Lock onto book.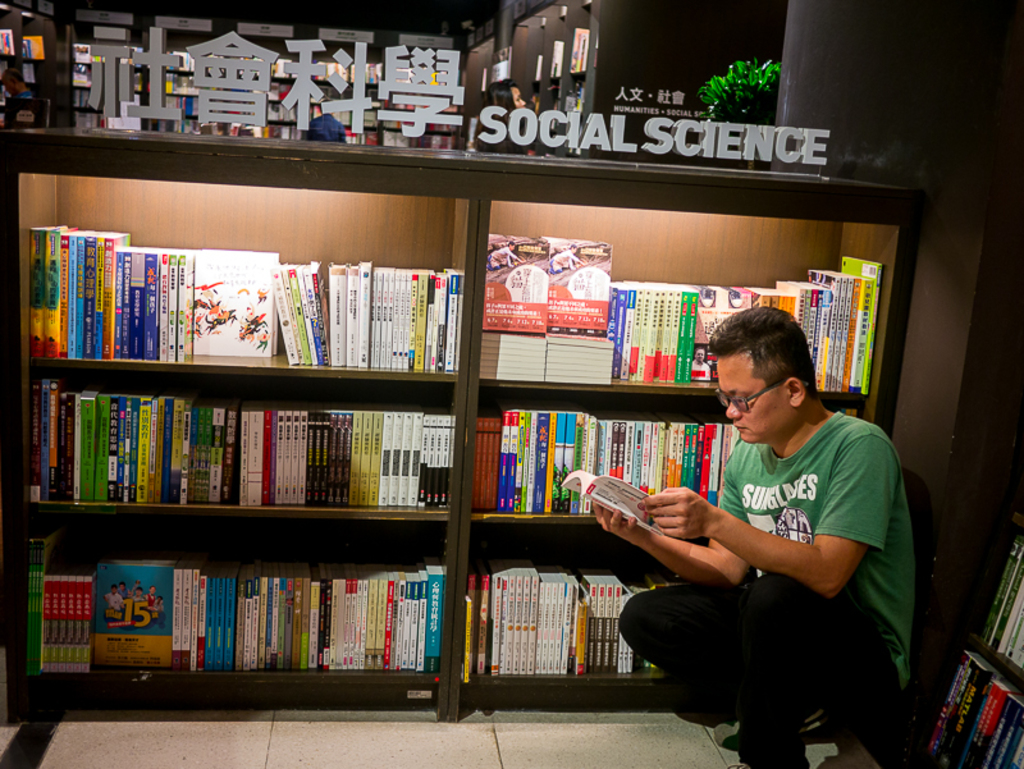
Locked: [330, 261, 348, 366].
